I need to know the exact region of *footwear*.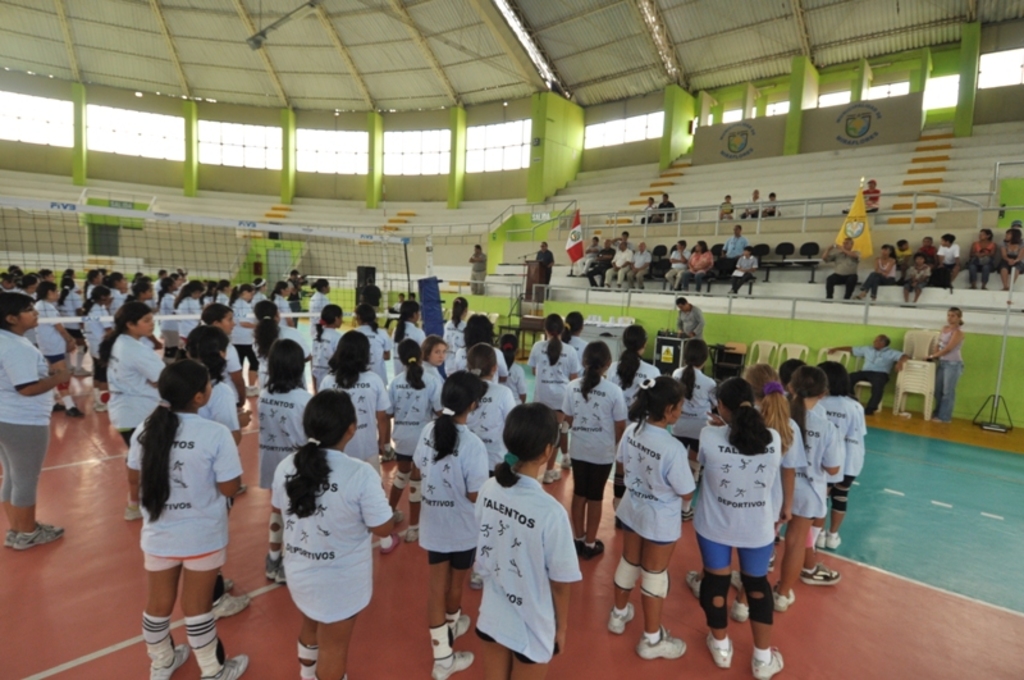
Region: detection(148, 644, 189, 679).
